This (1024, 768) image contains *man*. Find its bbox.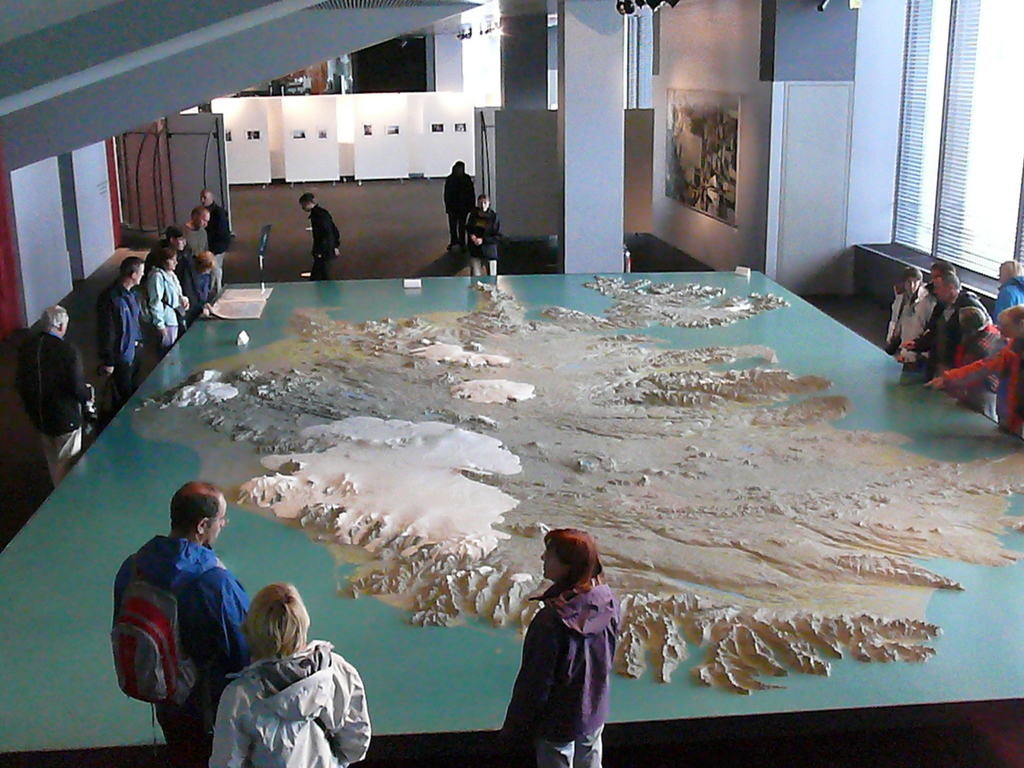
[14,306,96,481].
